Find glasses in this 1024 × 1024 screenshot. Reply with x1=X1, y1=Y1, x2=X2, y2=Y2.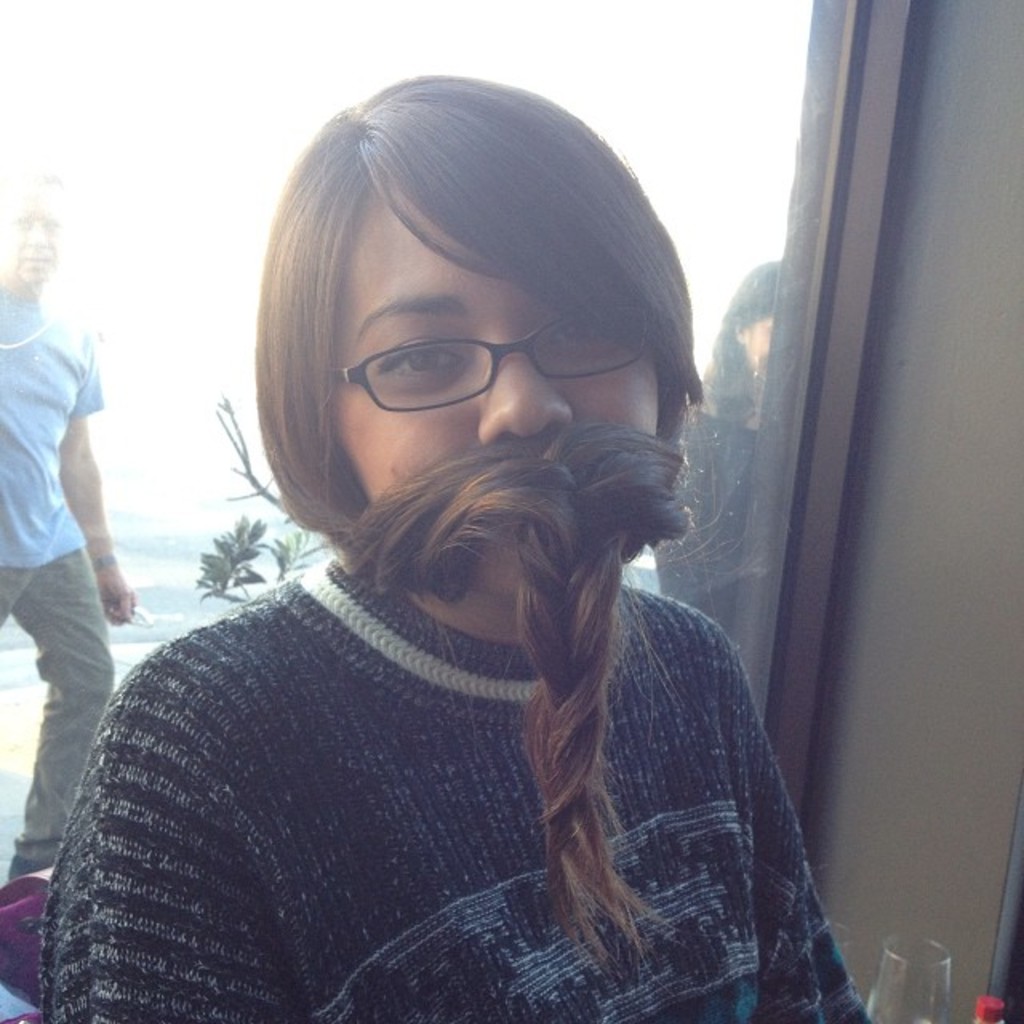
x1=325, y1=306, x2=656, y2=410.
